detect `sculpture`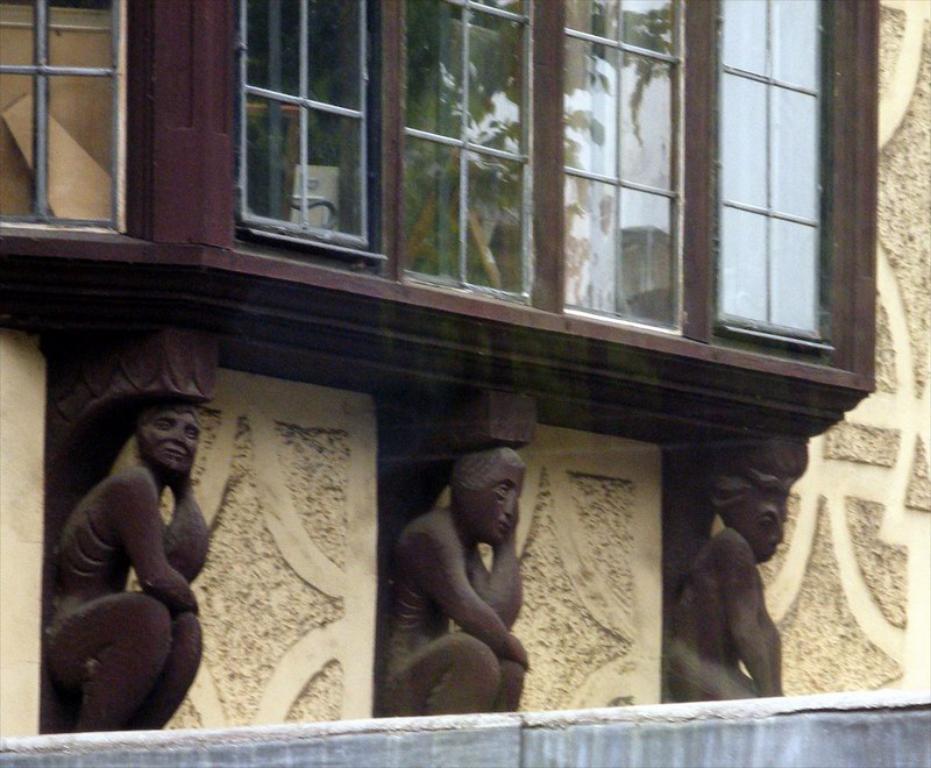
377,443,531,714
